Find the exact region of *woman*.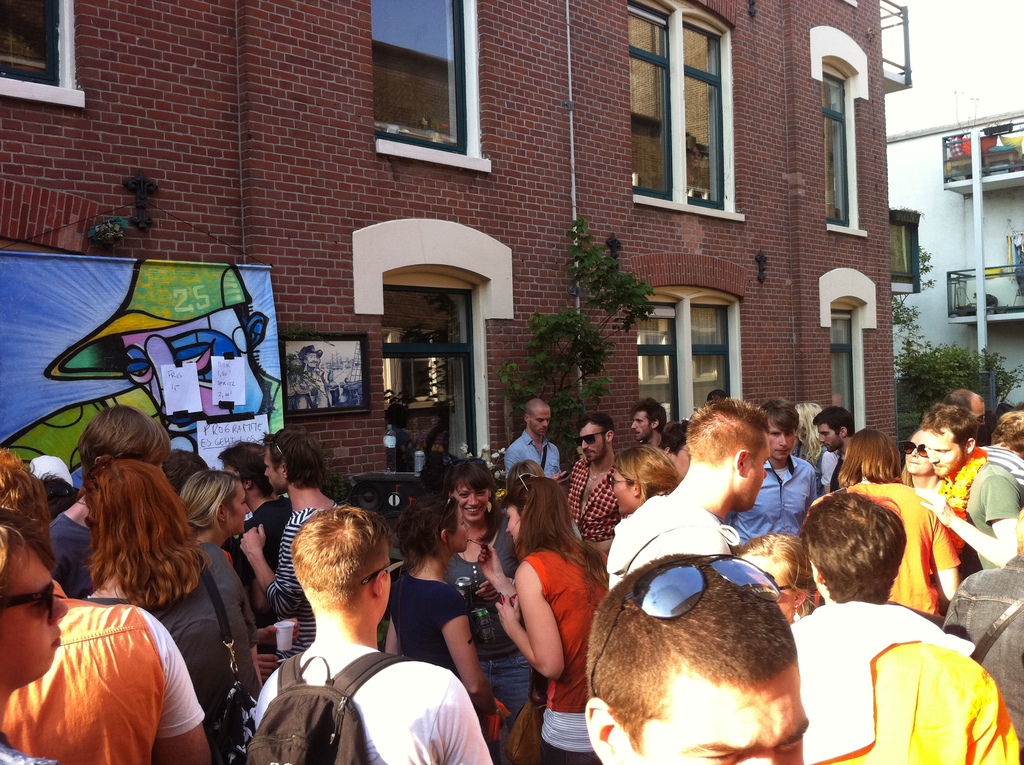
Exact region: (x1=178, y1=471, x2=300, y2=684).
